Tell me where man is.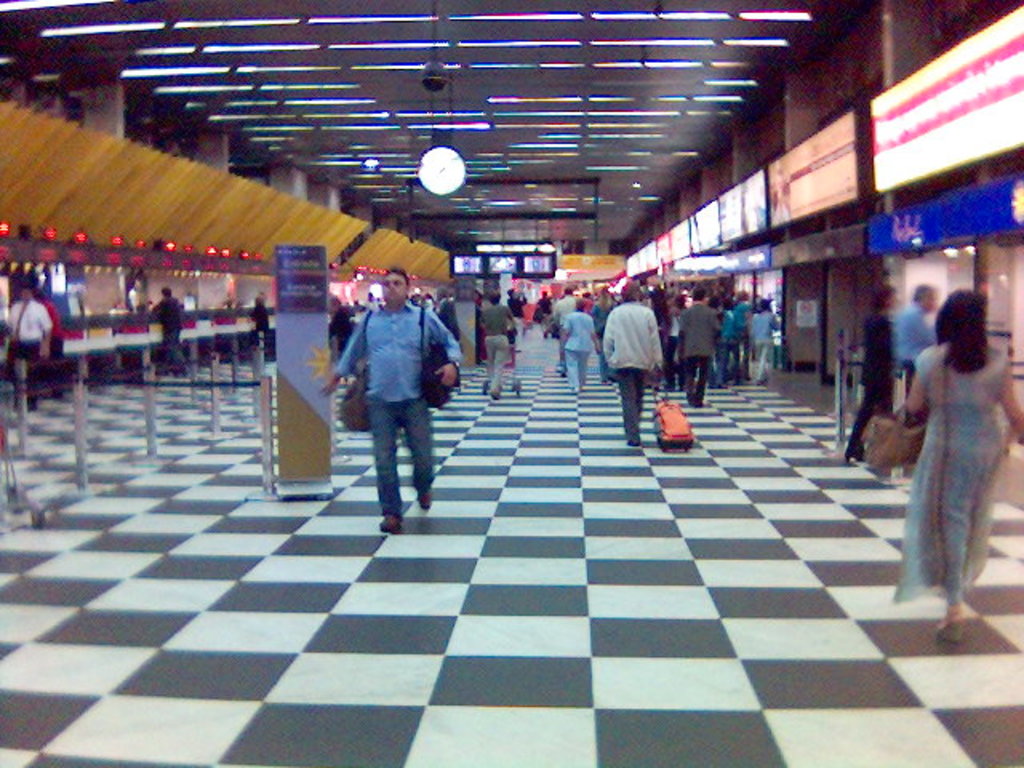
man is at <bbox>338, 269, 467, 530</bbox>.
